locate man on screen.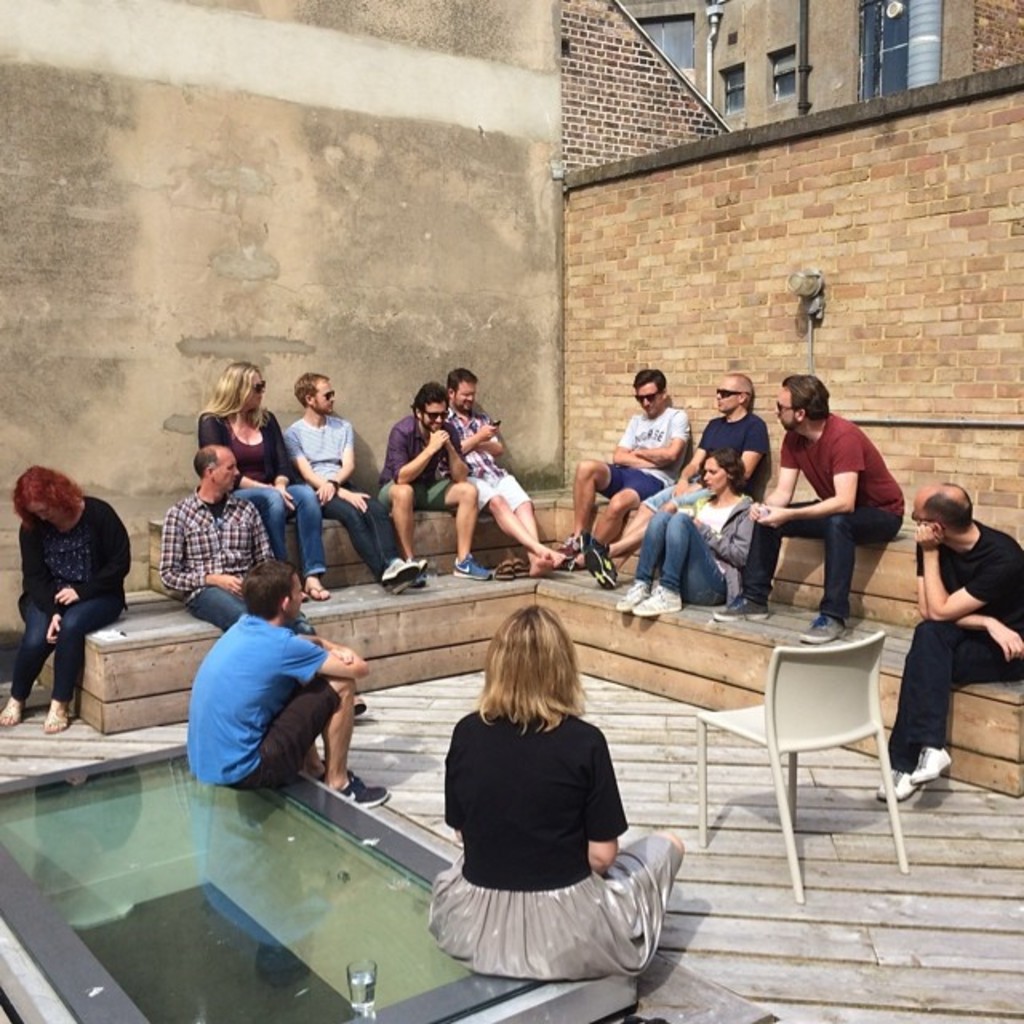
On screen at box(701, 358, 918, 658).
